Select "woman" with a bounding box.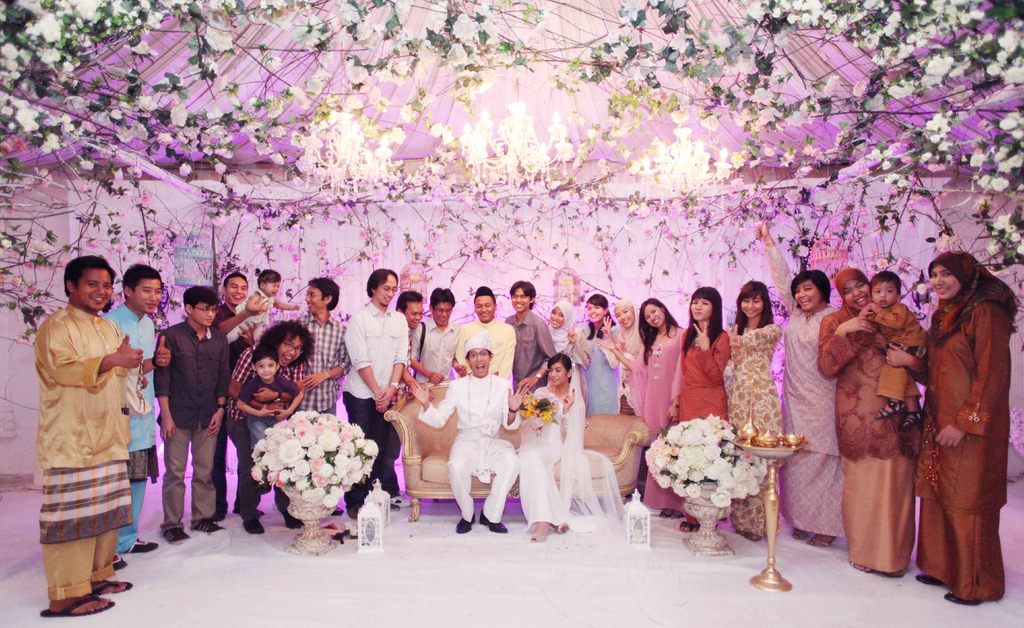
region(913, 236, 1013, 609).
